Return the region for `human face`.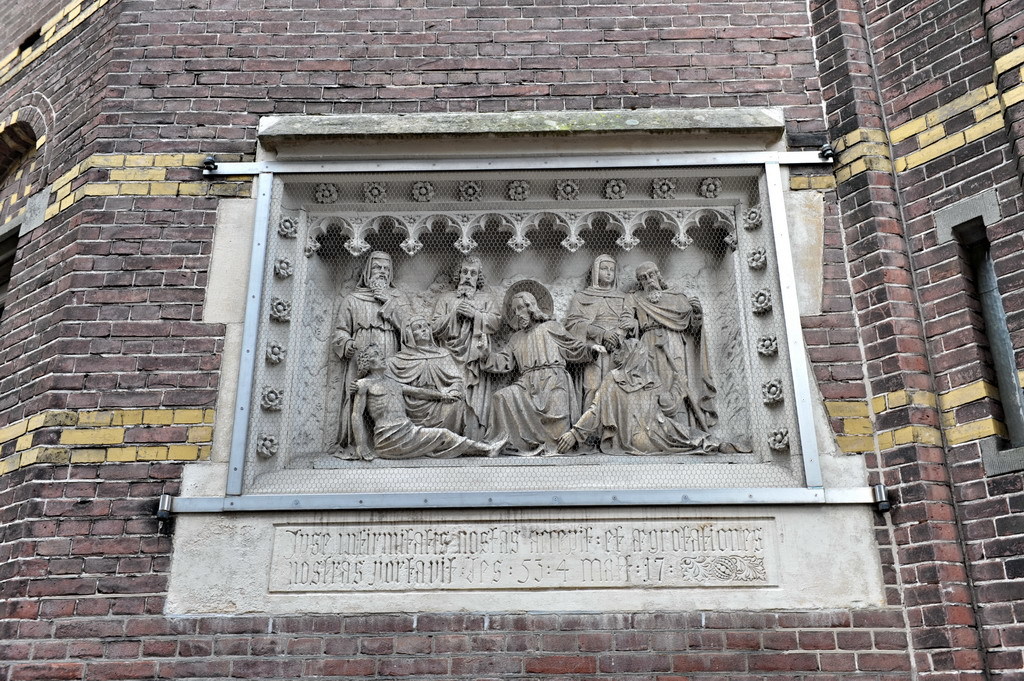
select_region(369, 259, 392, 283).
